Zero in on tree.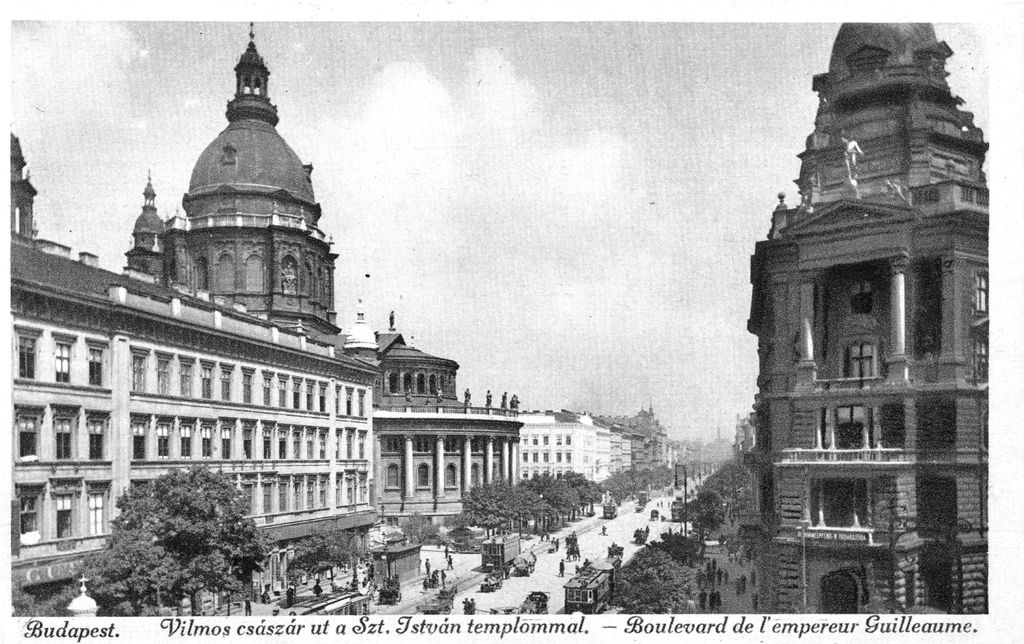
Zeroed in: detection(287, 542, 342, 594).
